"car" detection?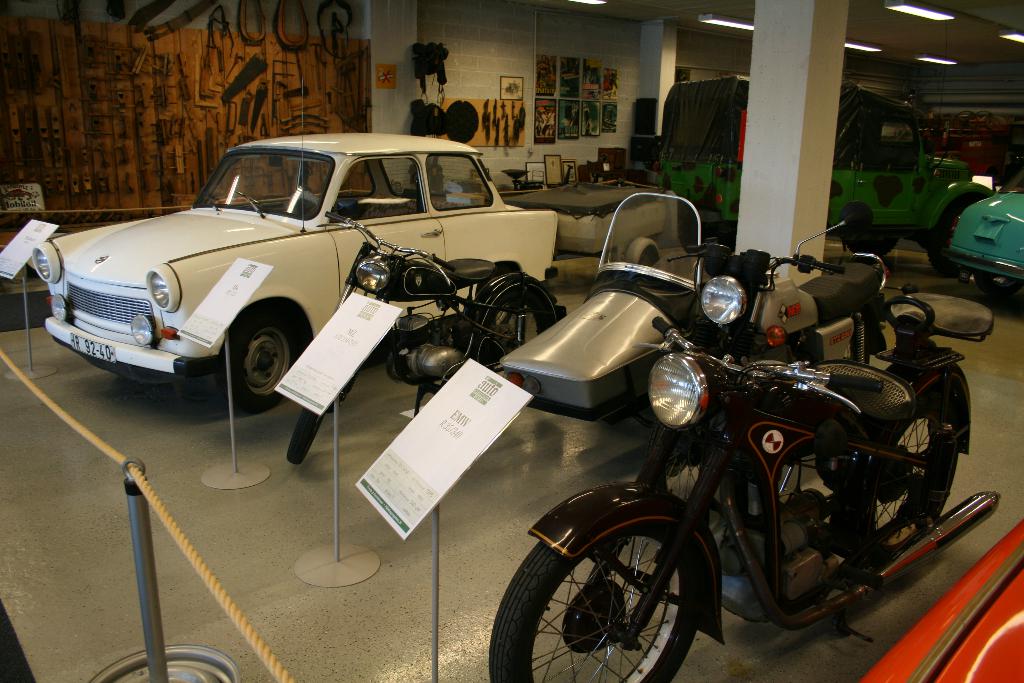
Rect(948, 174, 1023, 299)
